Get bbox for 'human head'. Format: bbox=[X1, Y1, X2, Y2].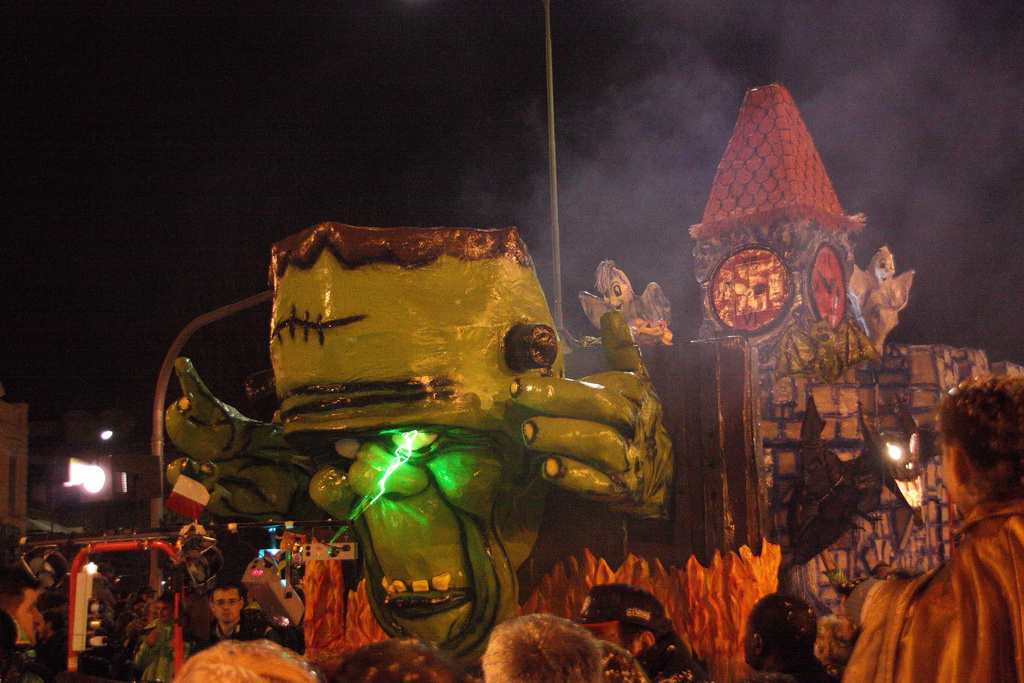
bbox=[584, 580, 671, 658].
